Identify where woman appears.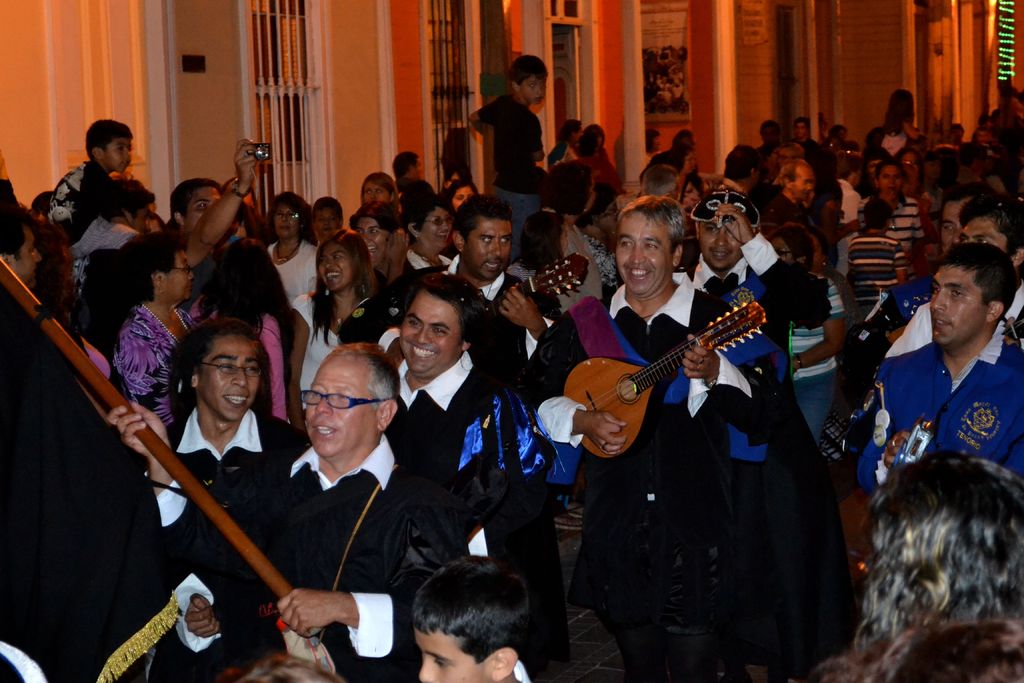
Appears at Rect(290, 230, 379, 431).
